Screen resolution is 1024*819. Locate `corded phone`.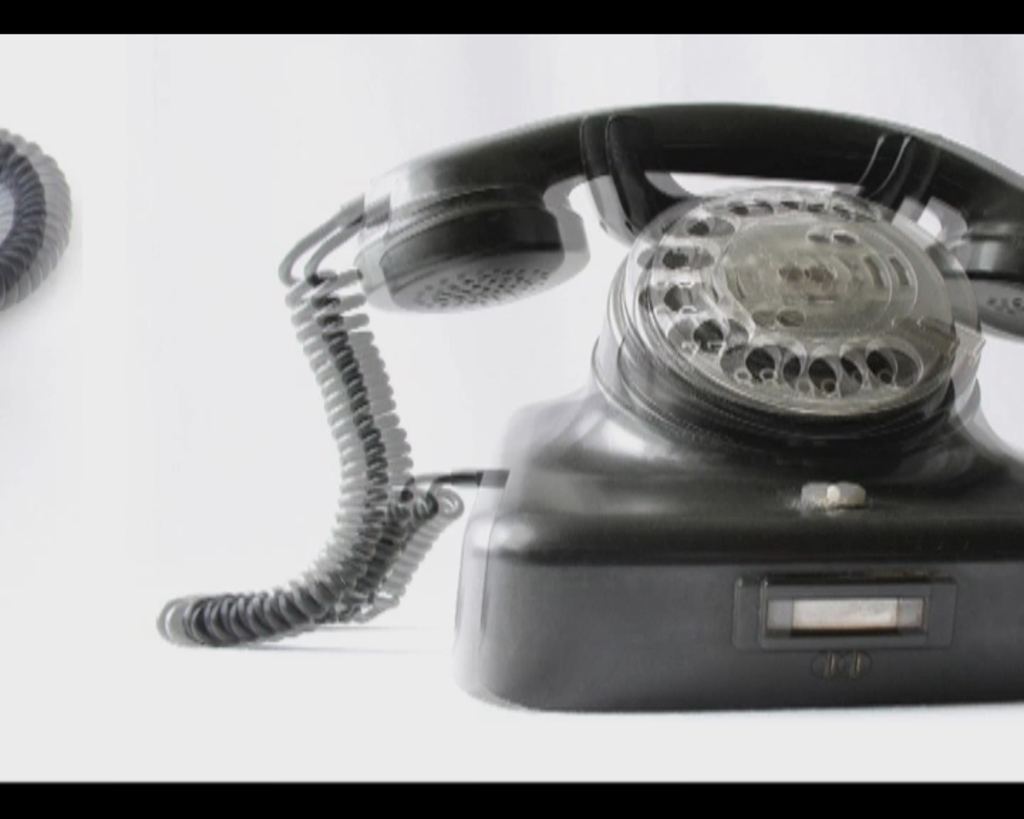
[155, 95, 1023, 712].
